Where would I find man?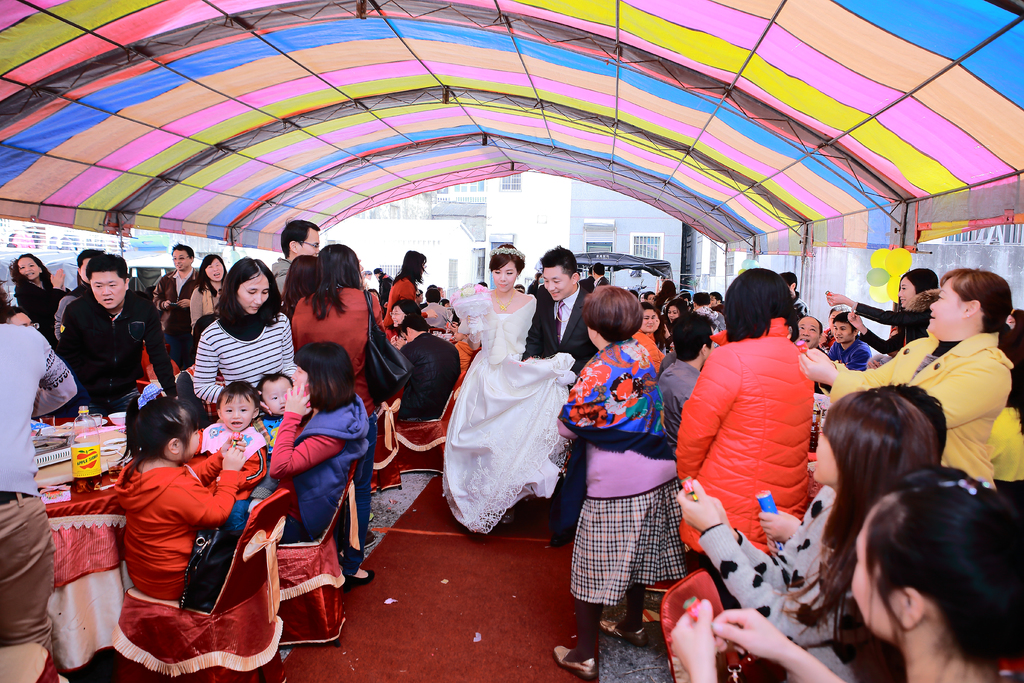
At bbox=[154, 242, 198, 333].
